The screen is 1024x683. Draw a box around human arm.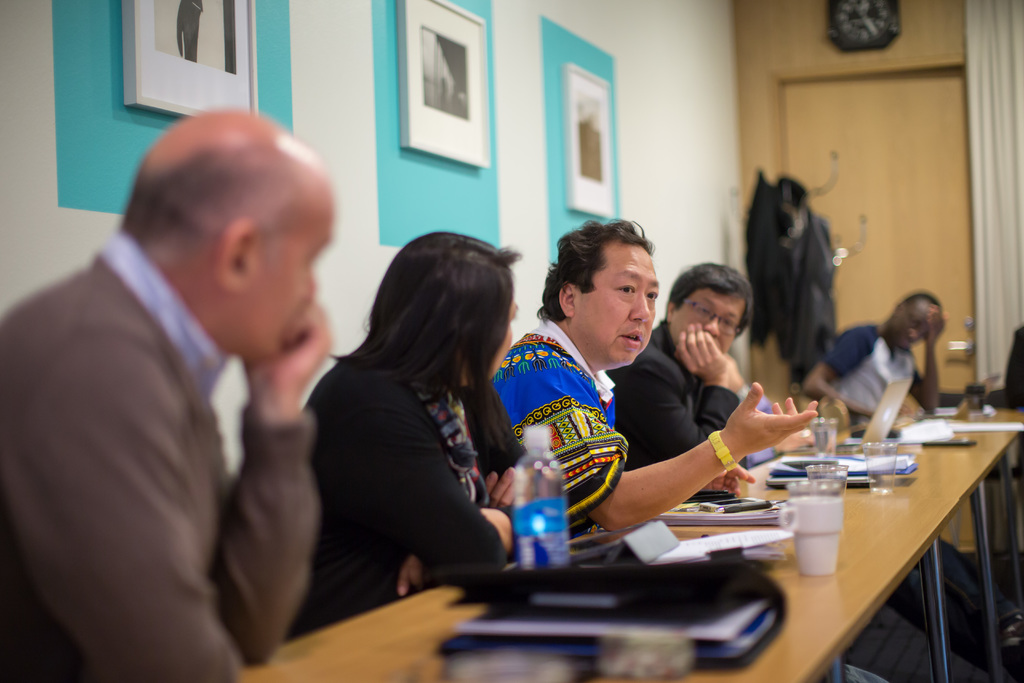
bbox(803, 330, 894, 432).
